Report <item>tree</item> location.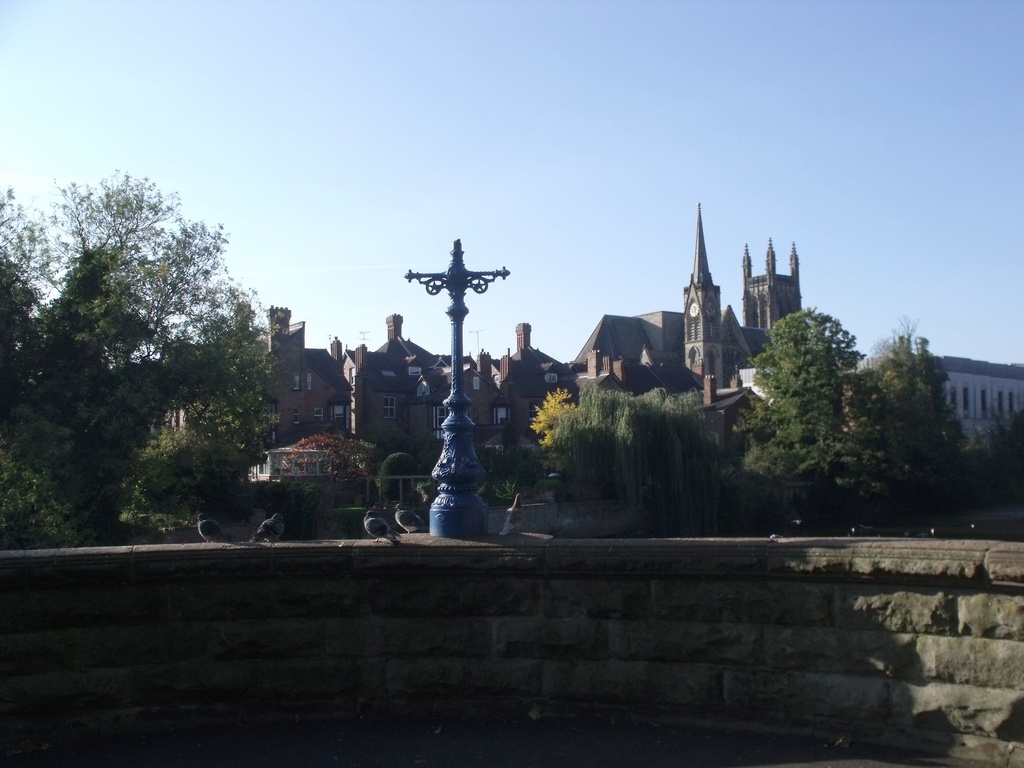
Report: bbox=(0, 160, 297, 547).
